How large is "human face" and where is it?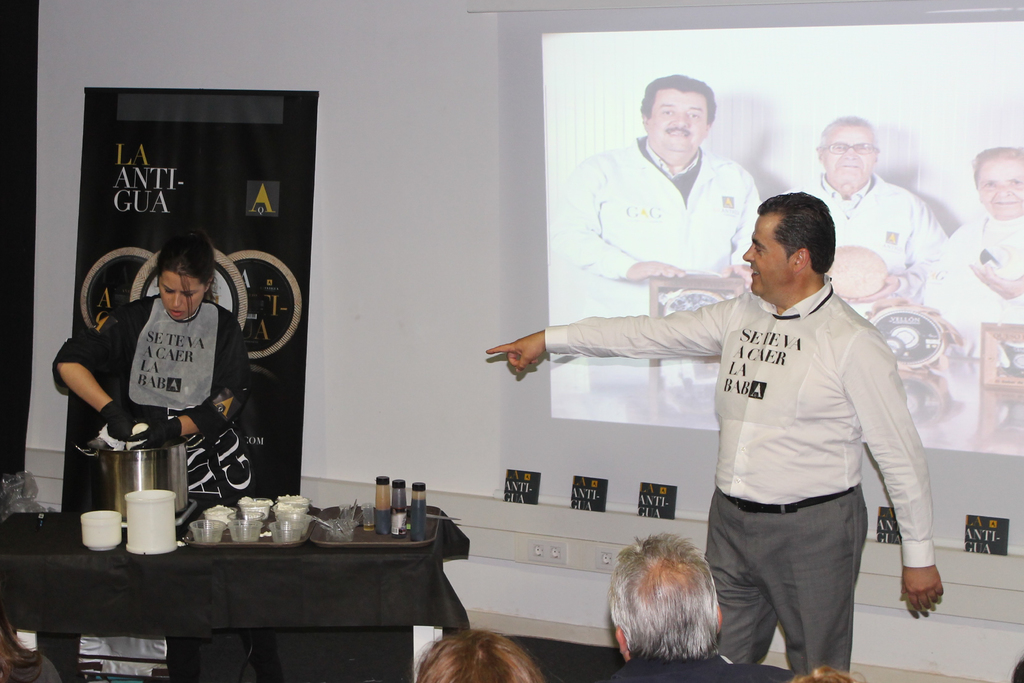
Bounding box: [x1=977, y1=160, x2=1023, y2=220].
